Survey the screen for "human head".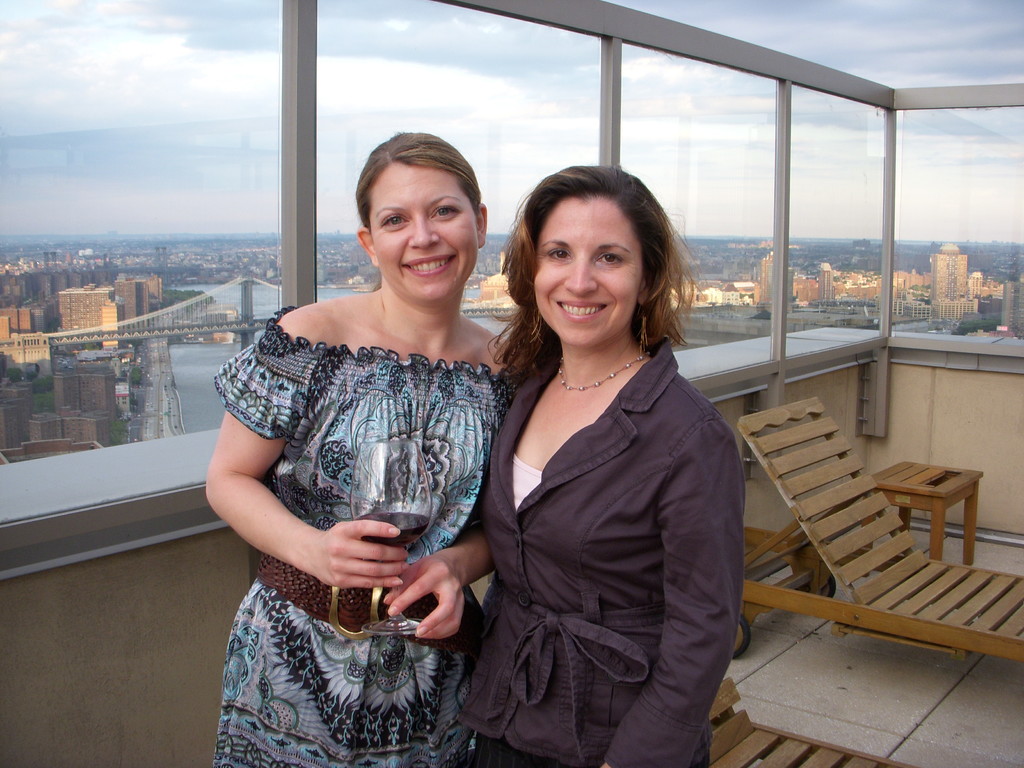
Survey found: region(355, 129, 486, 309).
